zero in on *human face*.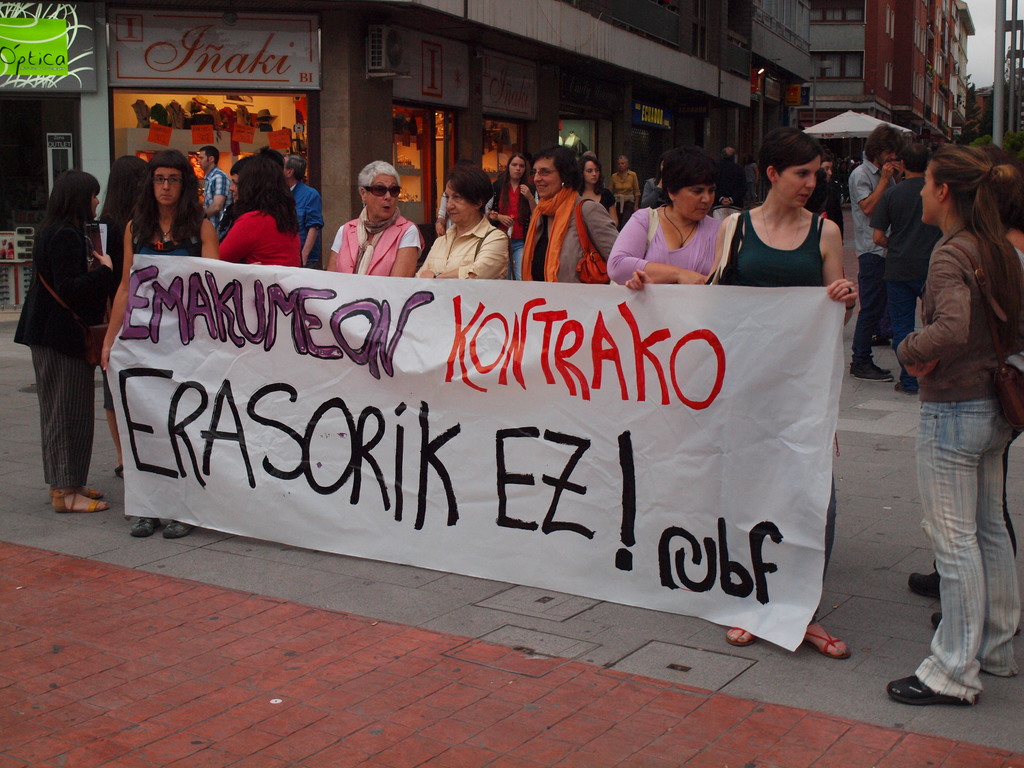
Zeroed in: 922, 166, 941, 221.
